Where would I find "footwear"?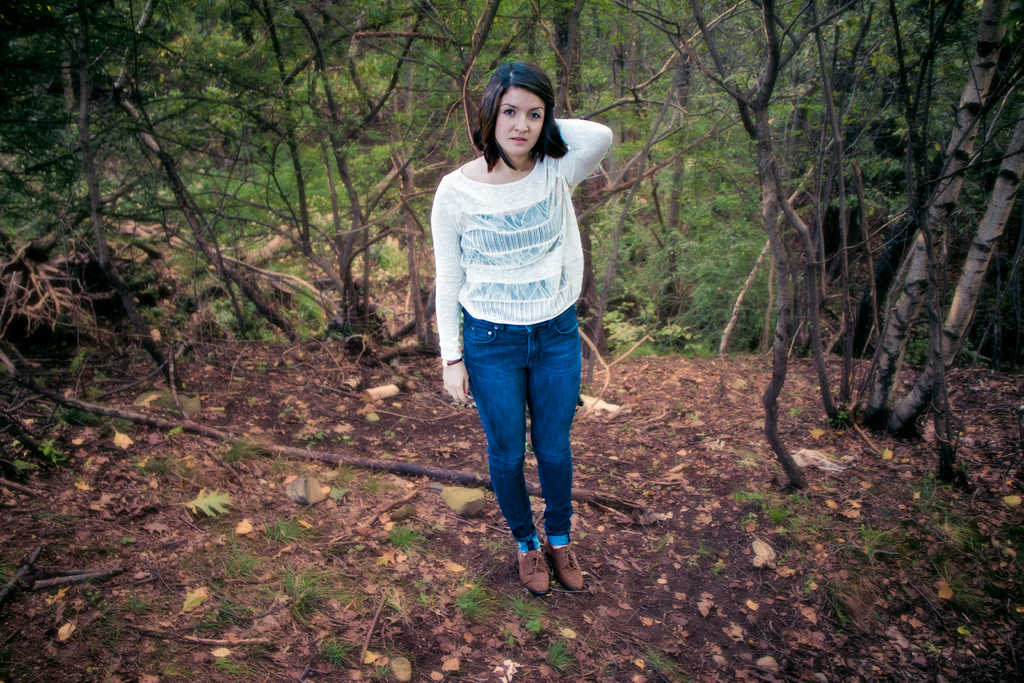
At l=540, t=541, r=585, b=593.
